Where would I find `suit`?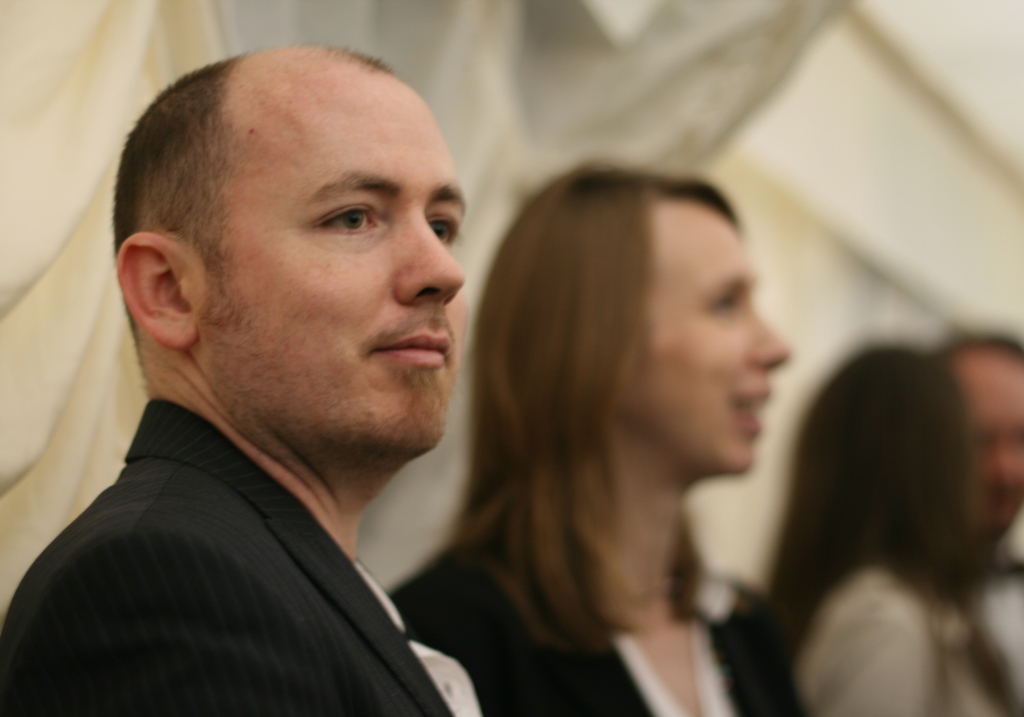
At (390,516,816,716).
